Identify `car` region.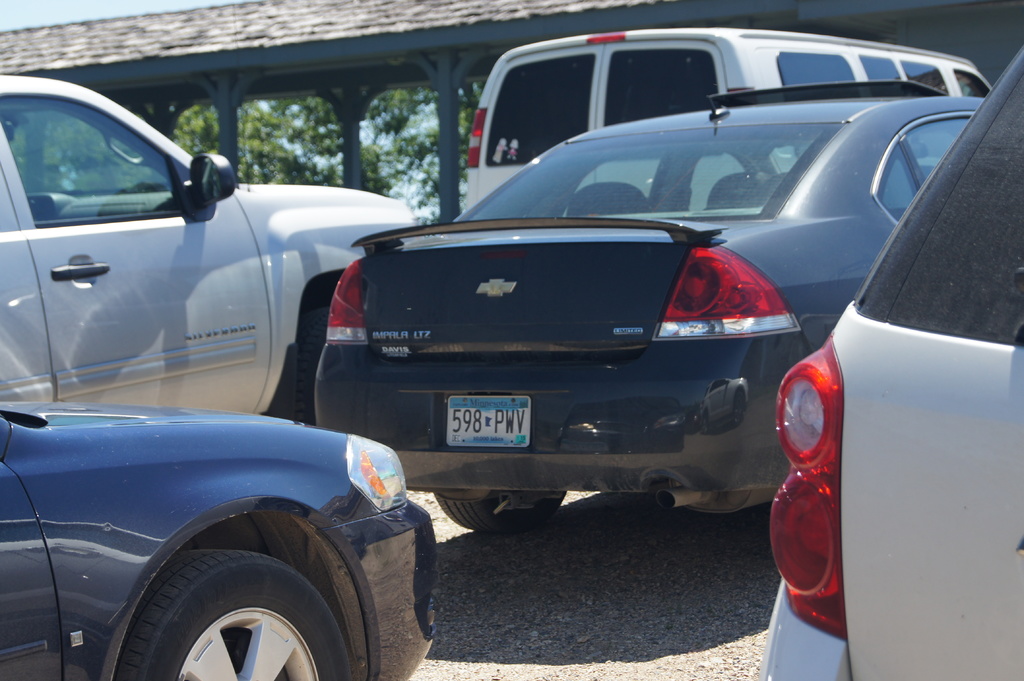
Region: BBox(0, 402, 438, 680).
